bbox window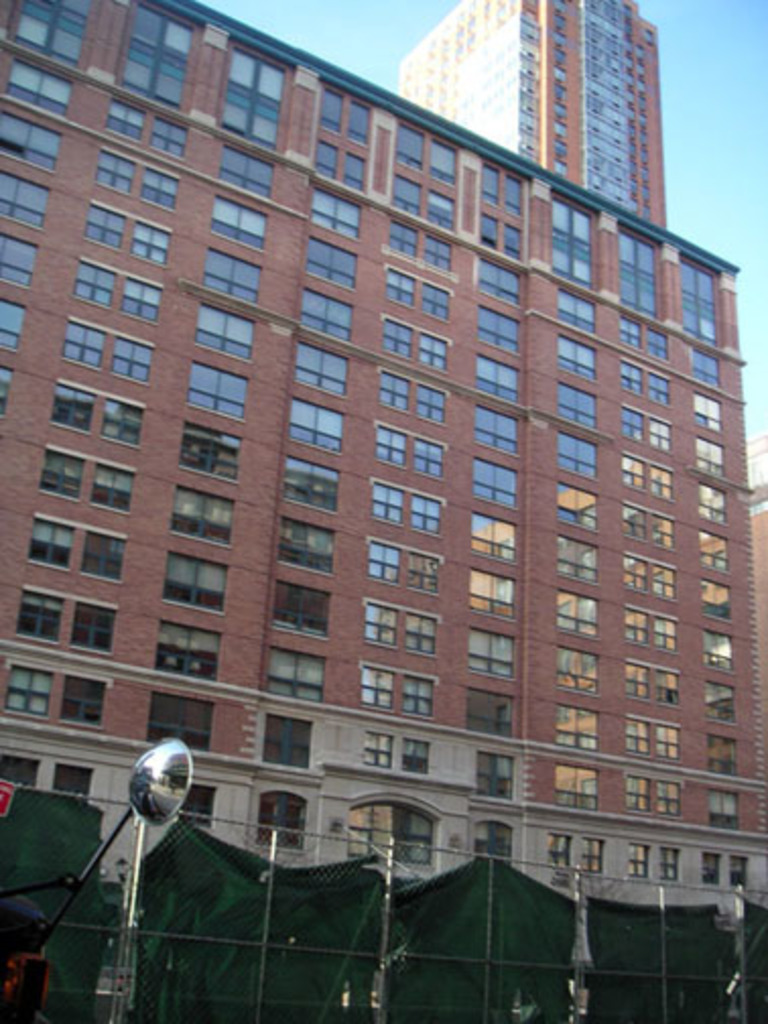
bbox=[616, 230, 660, 313]
